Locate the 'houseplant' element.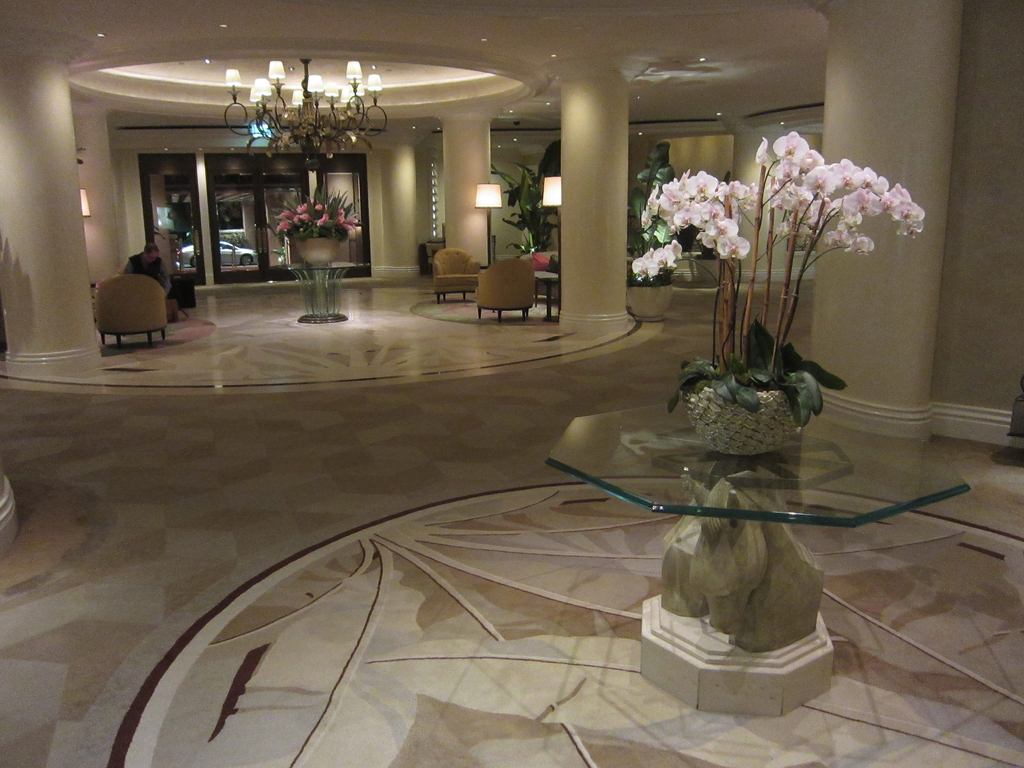
Element bbox: 495, 161, 568, 262.
